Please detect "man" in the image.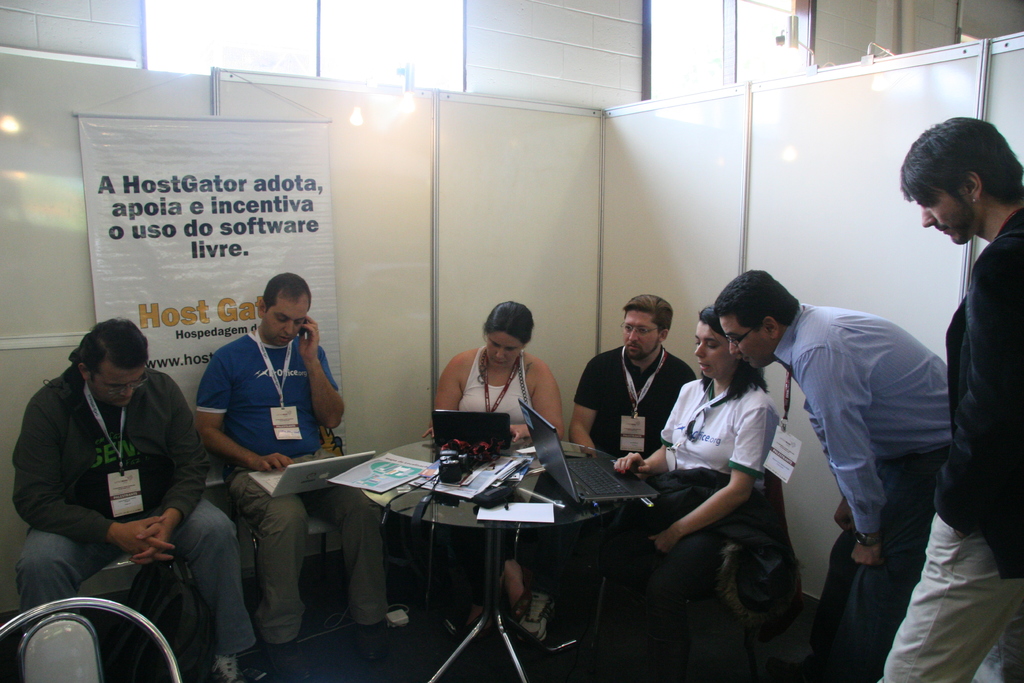
region(195, 276, 391, 680).
